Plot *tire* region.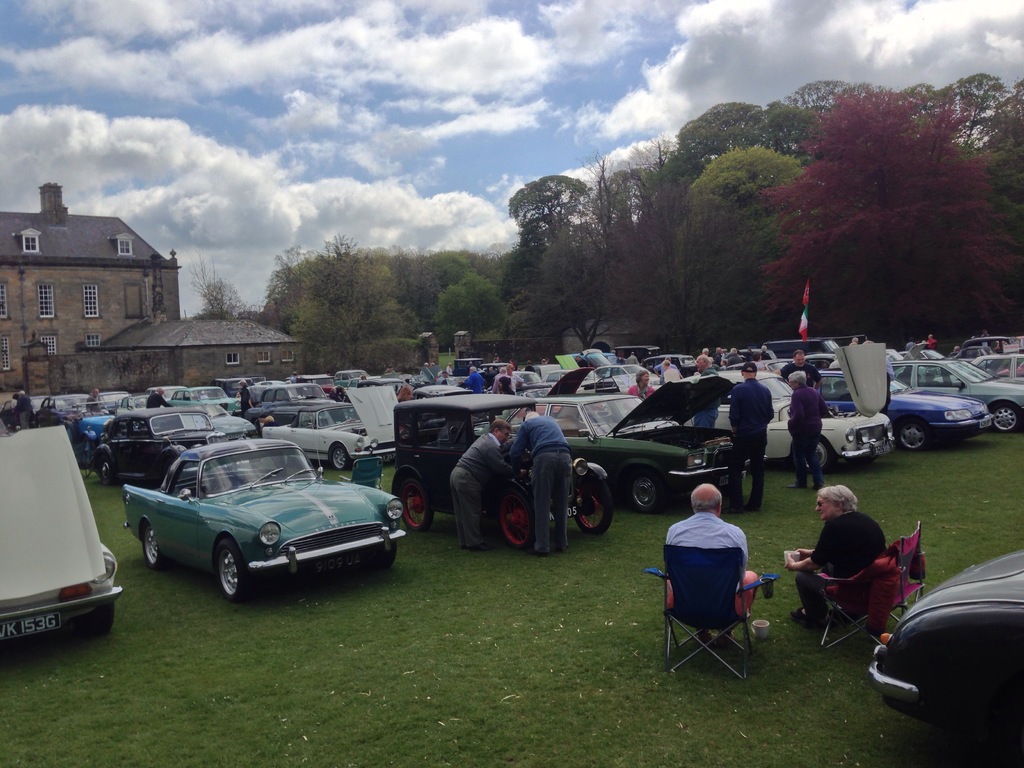
Plotted at <bbox>626, 474, 664, 514</bbox>.
